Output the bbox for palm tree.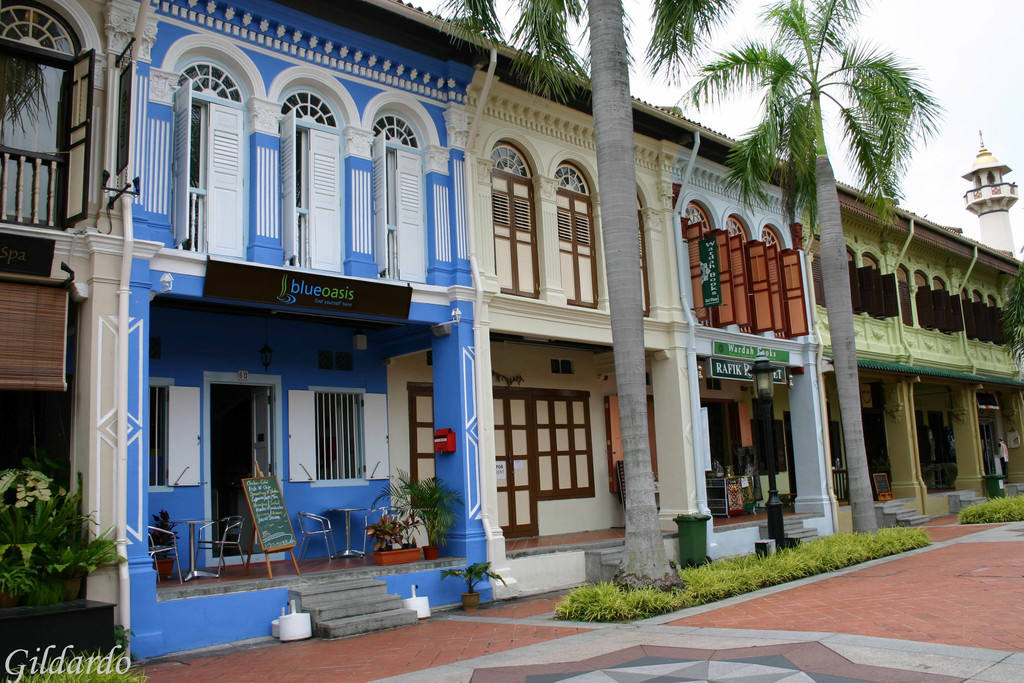
pyautogui.locateOnScreen(562, 0, 724, 583).
